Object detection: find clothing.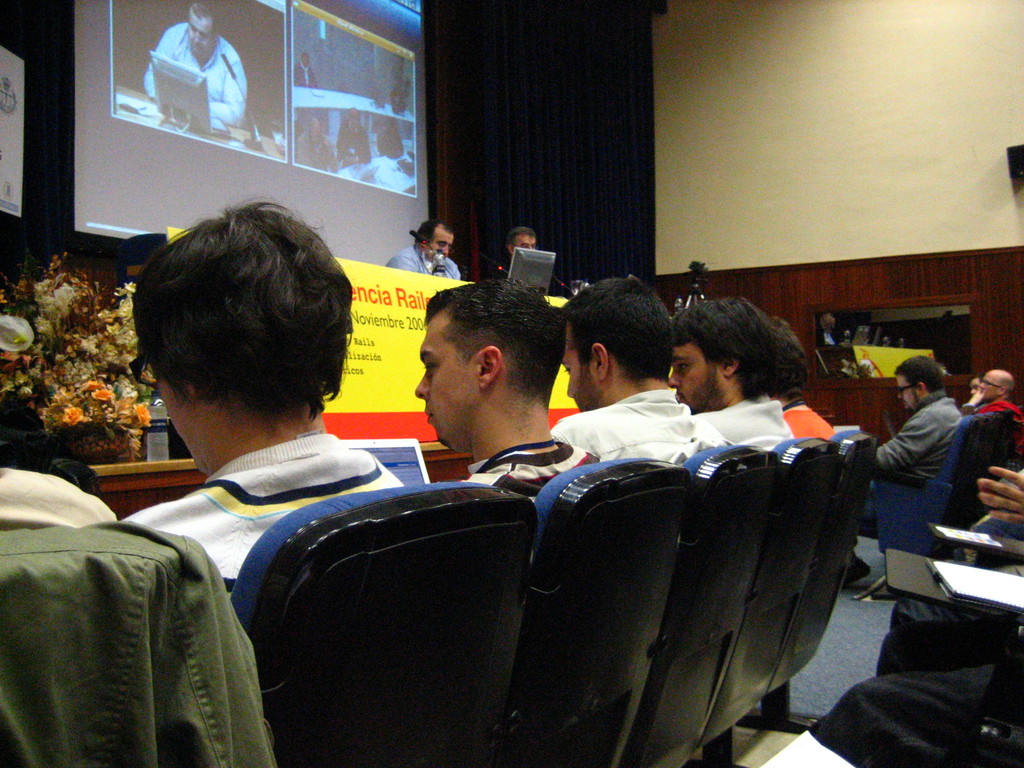
[x1=295, y1=129, x2=331, y2=175].
